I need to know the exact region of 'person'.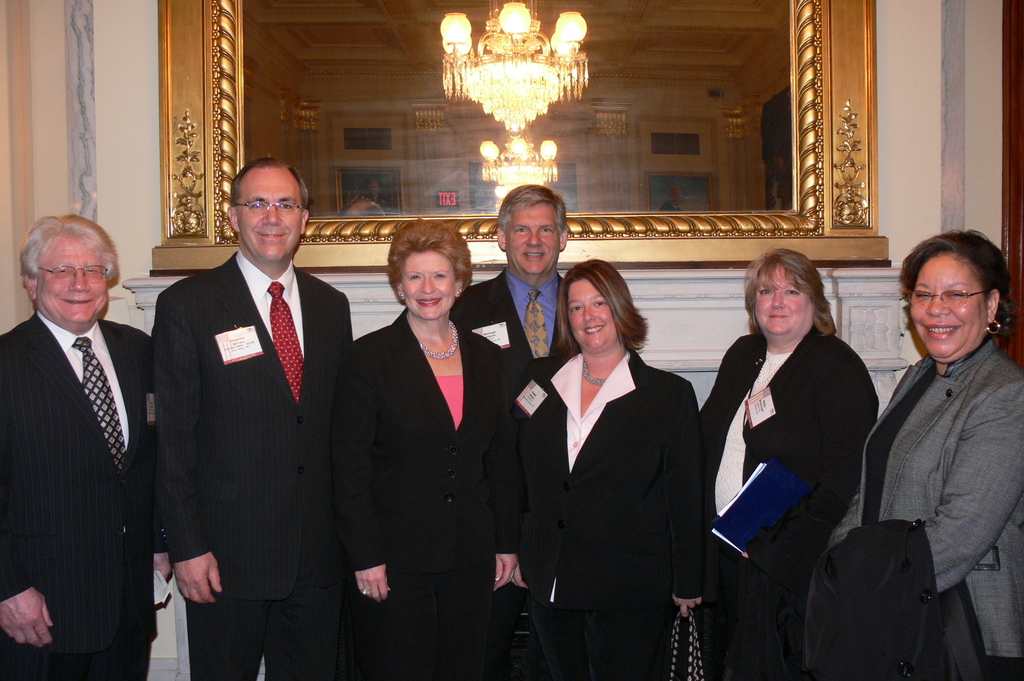
Region: {"left": 497, "top": 250, "right": 698, "bottom": 680}.
